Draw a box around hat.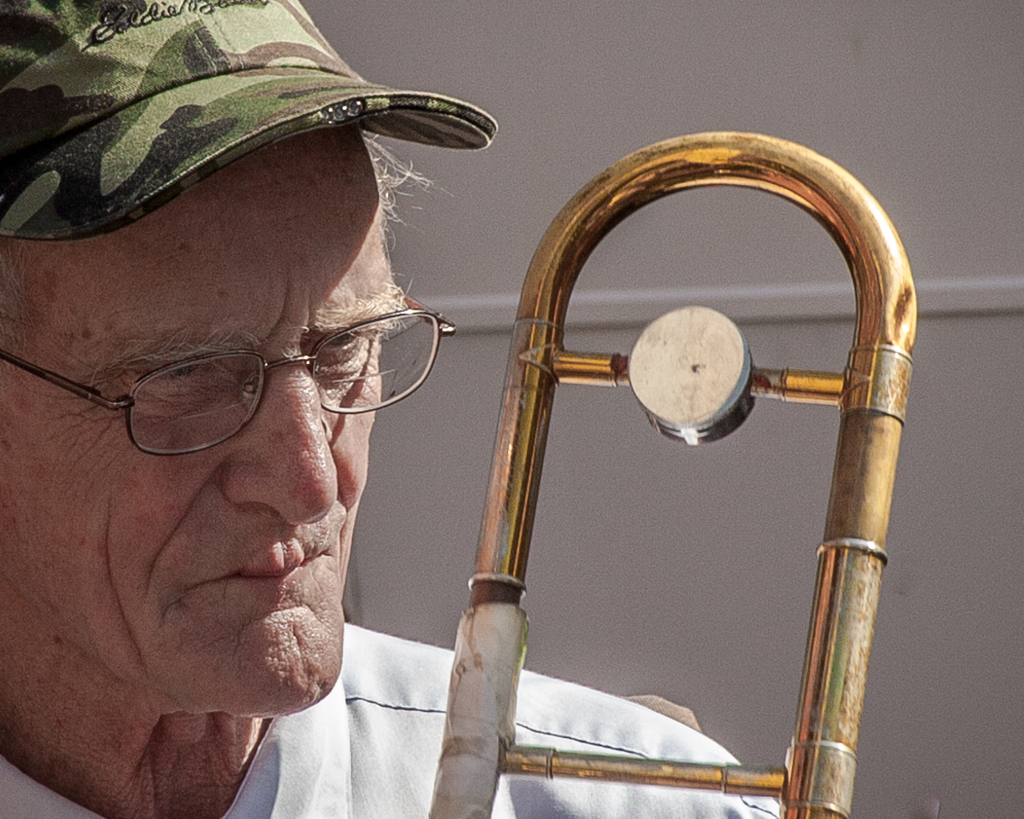
bbox(0, 0, 497, 244).
